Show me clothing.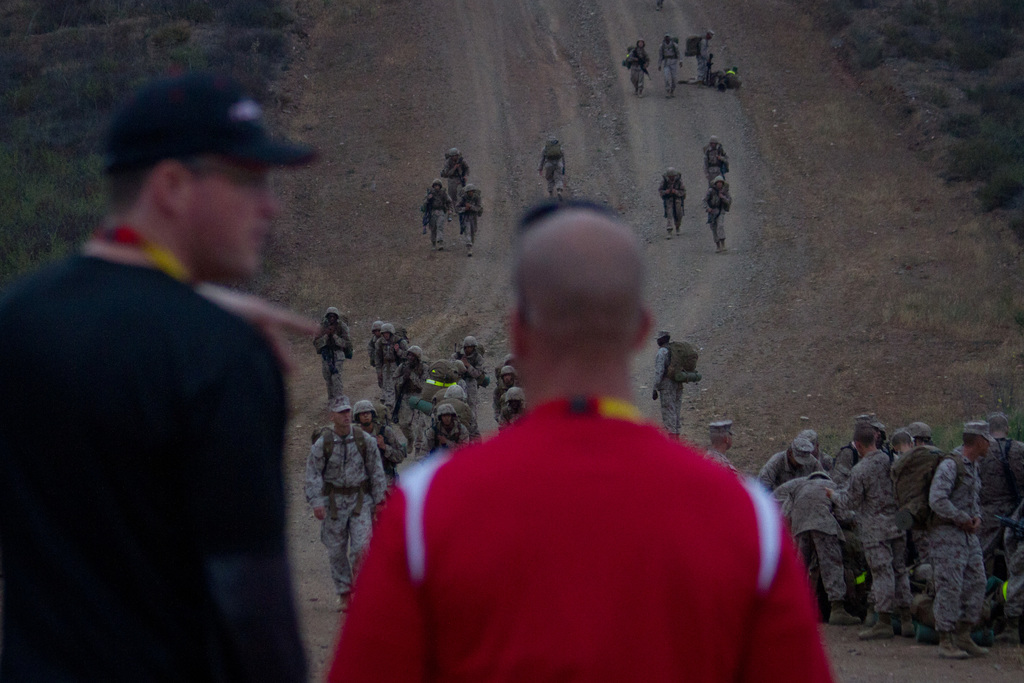
clothing is here: [x1=309, y1=420, x2=384, y2=586].
